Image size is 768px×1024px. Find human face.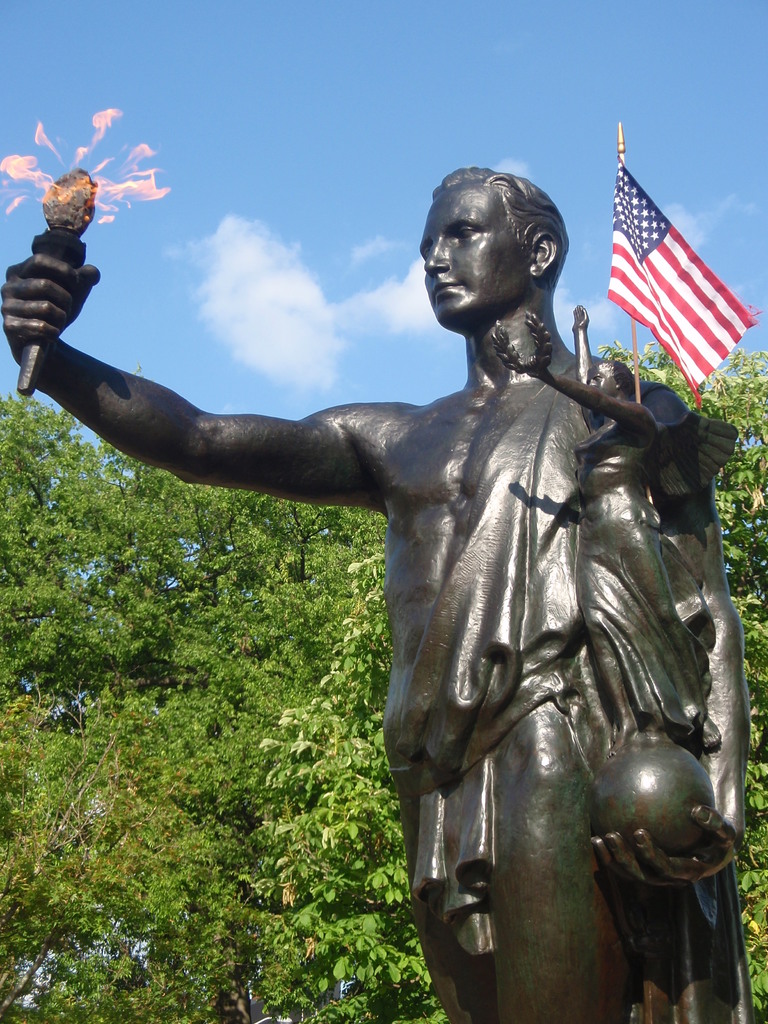
(x1=586, y1=365, x2=611, y2=398).
